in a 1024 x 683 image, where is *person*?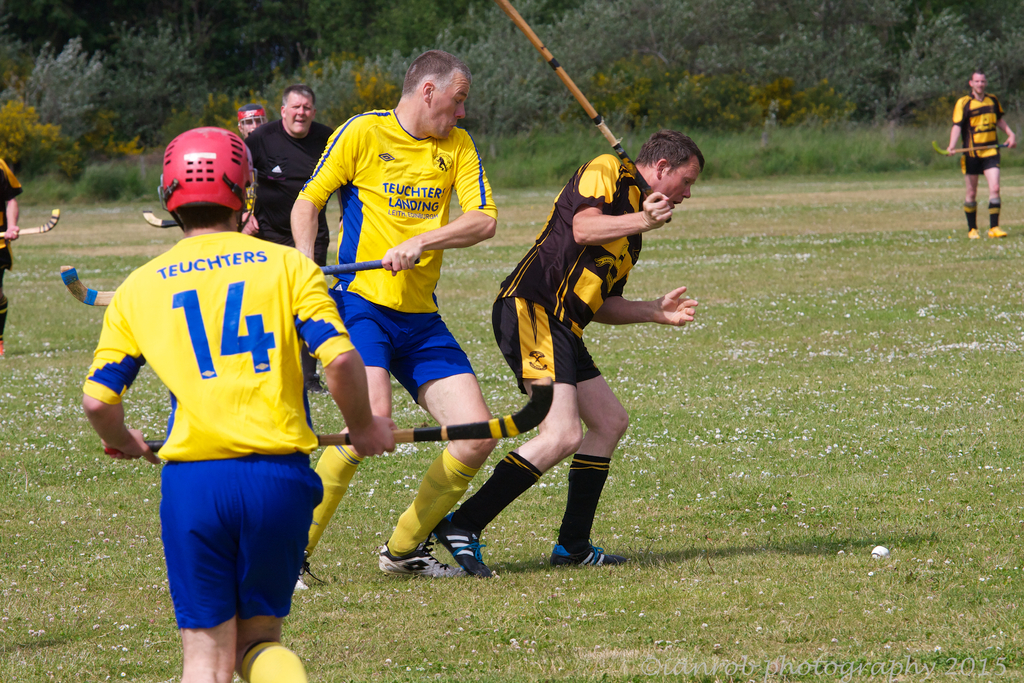
rect(0, 156, 25, 352).
